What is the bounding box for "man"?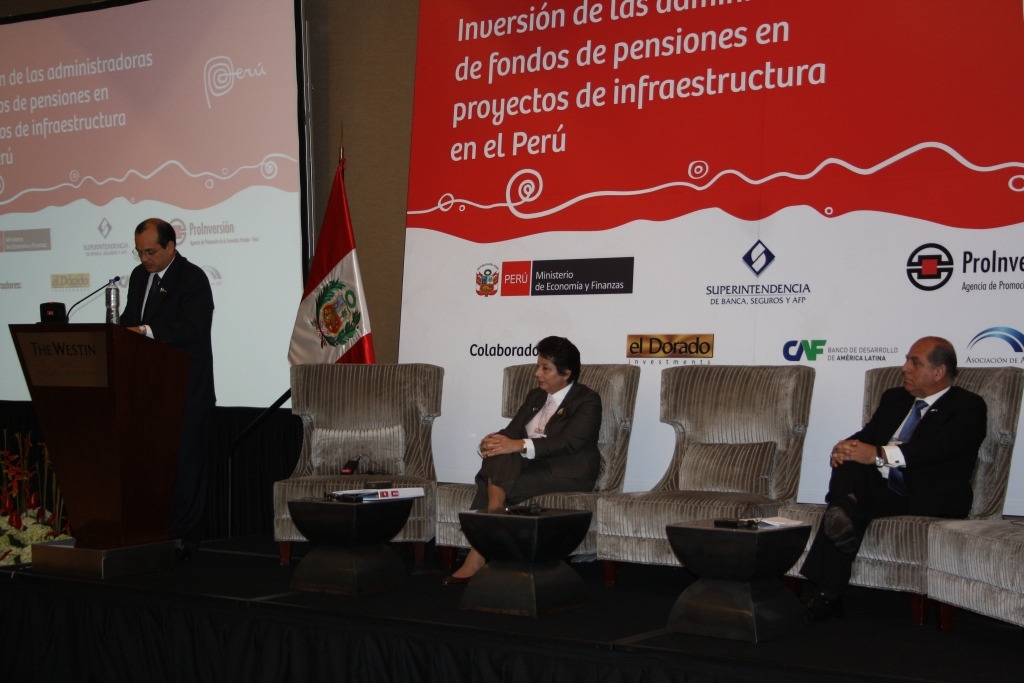
box=[826, 336, 1005, 573].
